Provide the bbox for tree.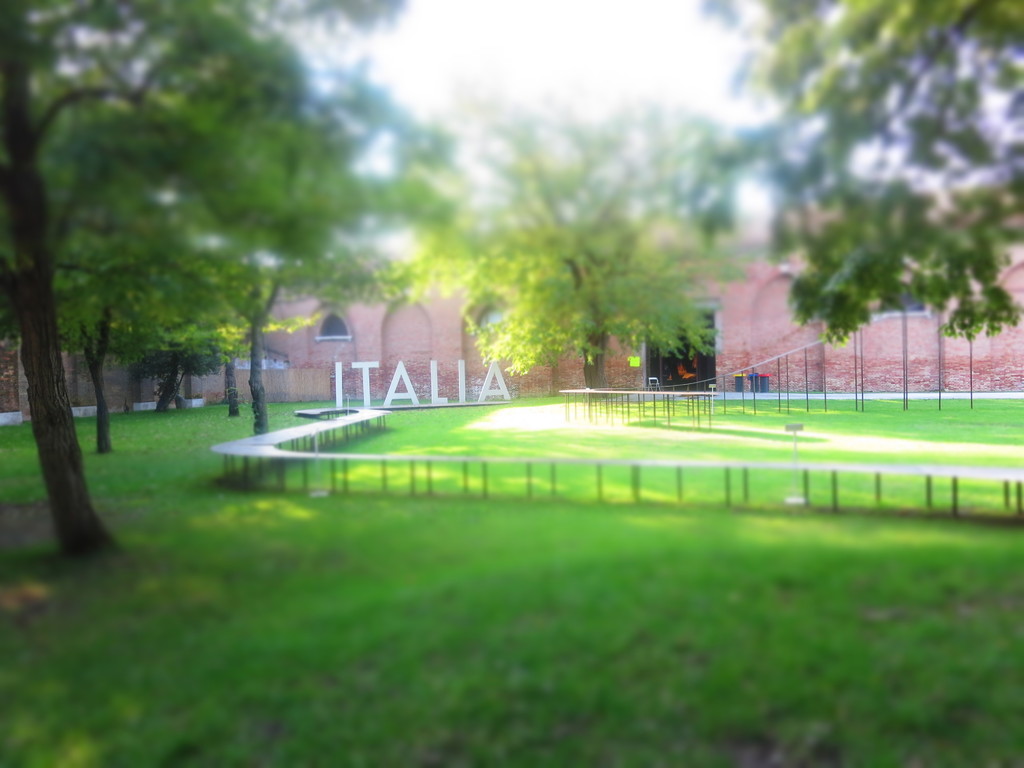
left=212, top=221, right=470, bottom=442.
